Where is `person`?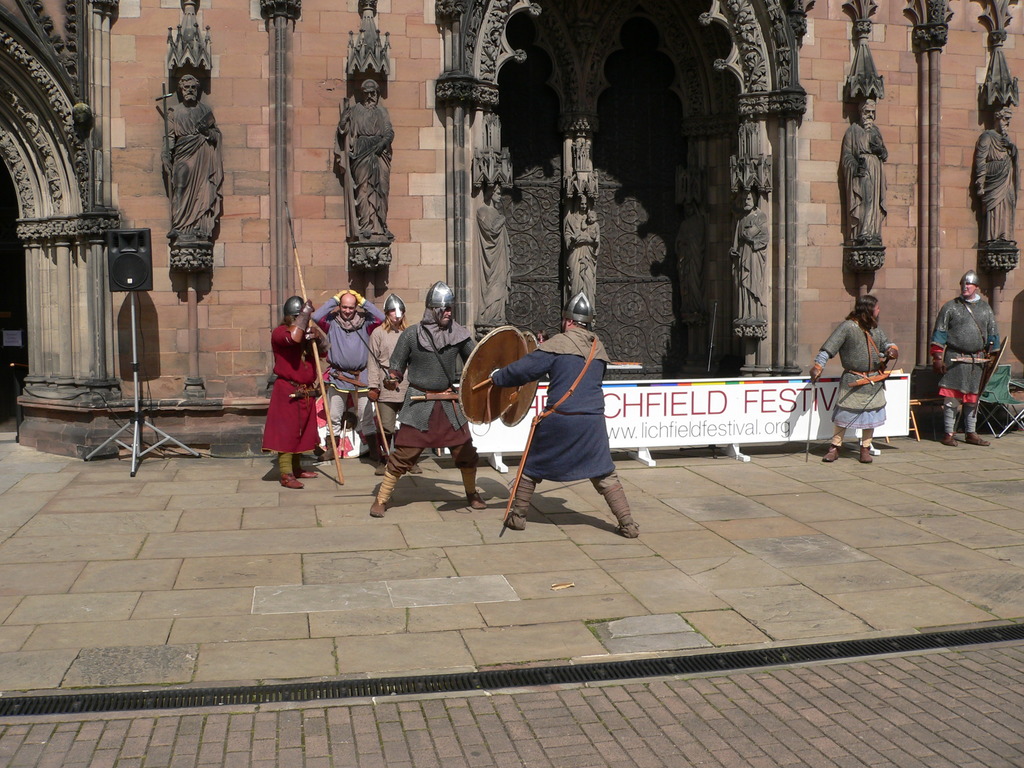
crop(308, 285, 388, 460).
